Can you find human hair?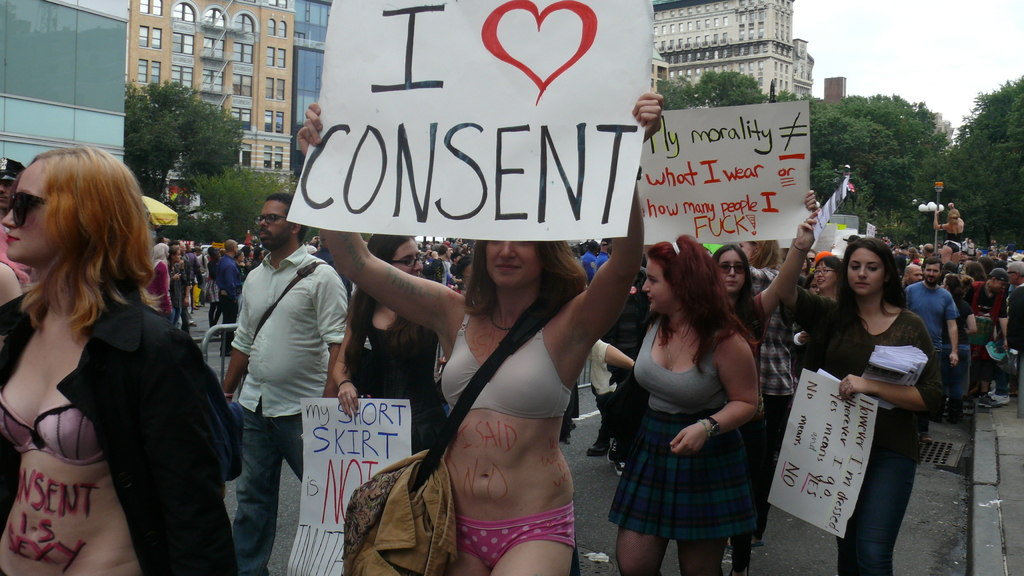
Yes, bounding box: [x1=266, y1=189, x2=310, y2=243].
